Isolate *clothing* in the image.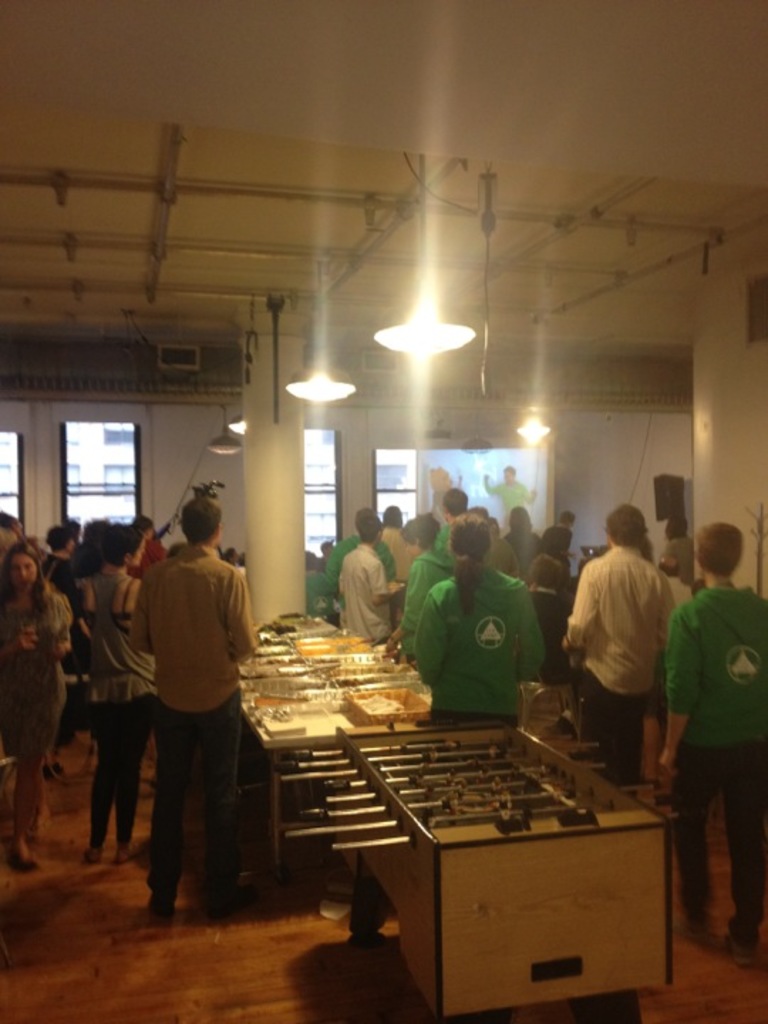
Isolated region: select_region(0, 577, 85, 850).
